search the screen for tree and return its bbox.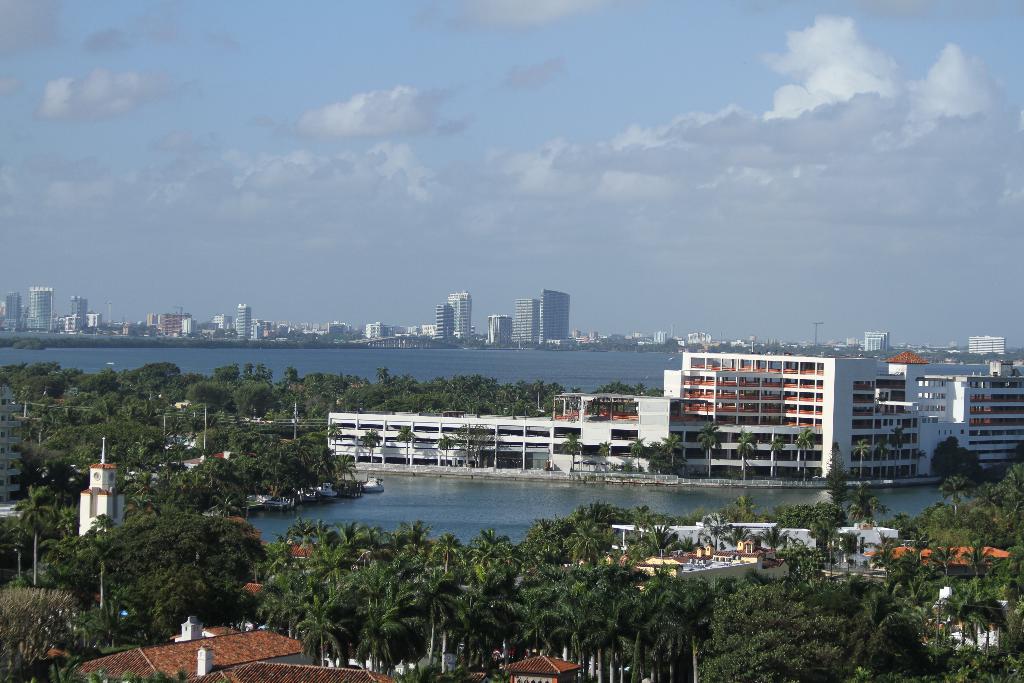
Found: pyautogui.locateOnScreen(359, 424, 380, 471).
